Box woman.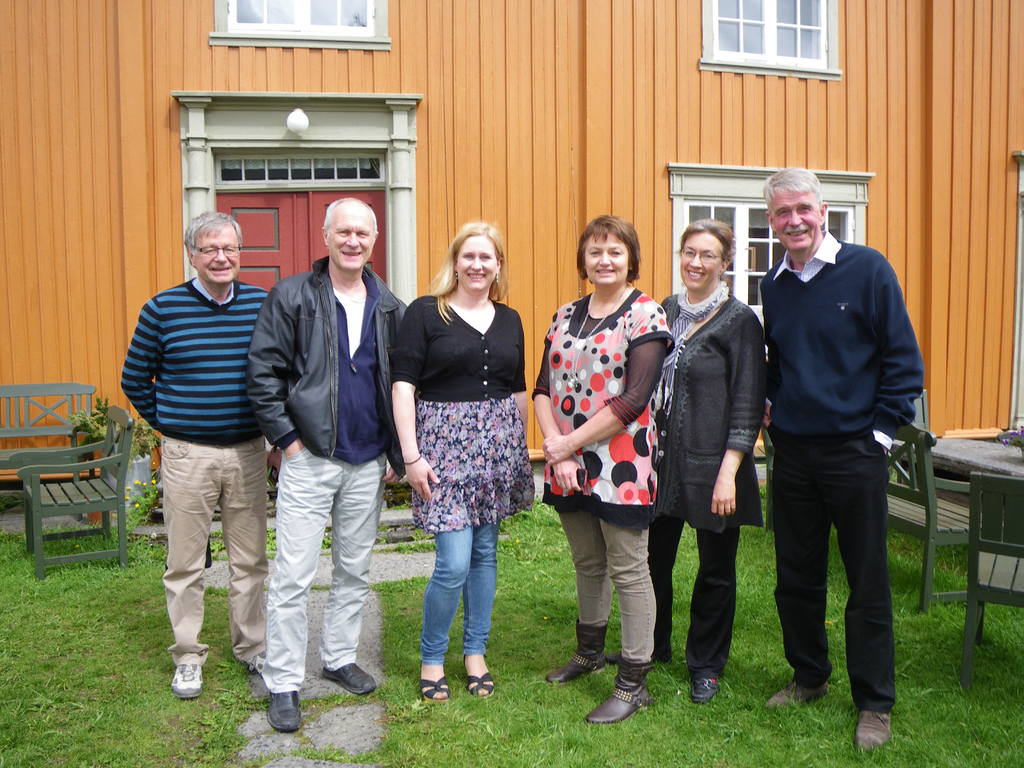
select_region(535, 214, 678, 729).
